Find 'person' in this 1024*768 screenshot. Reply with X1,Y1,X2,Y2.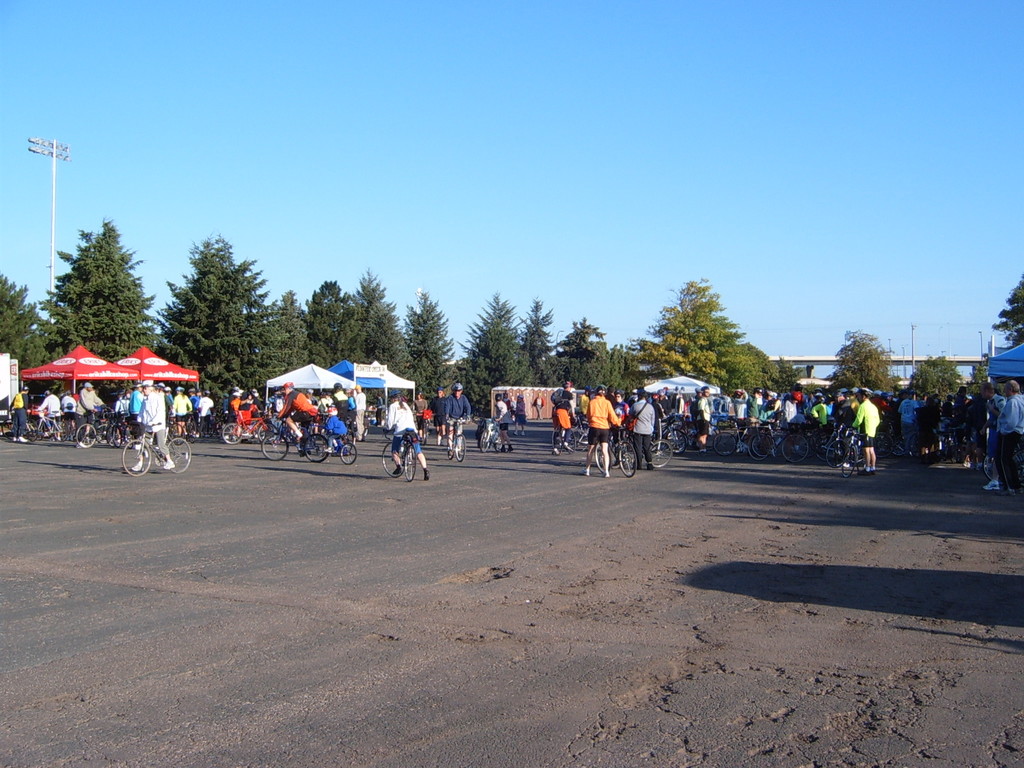
129,376,175,468.
